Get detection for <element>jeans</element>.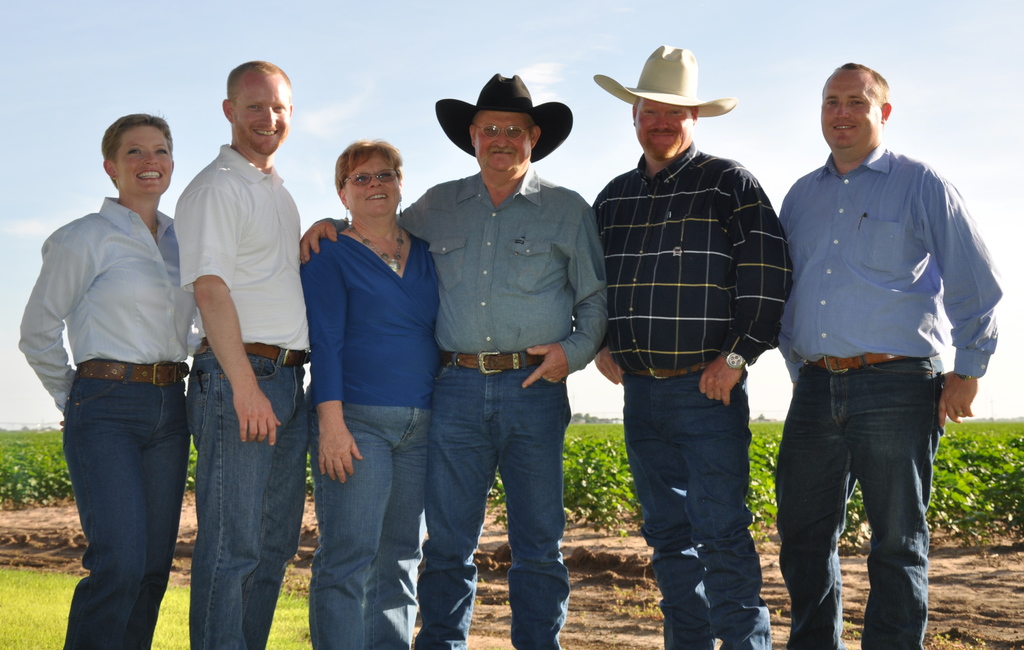
Detection: (621, 360, 771, 649).
